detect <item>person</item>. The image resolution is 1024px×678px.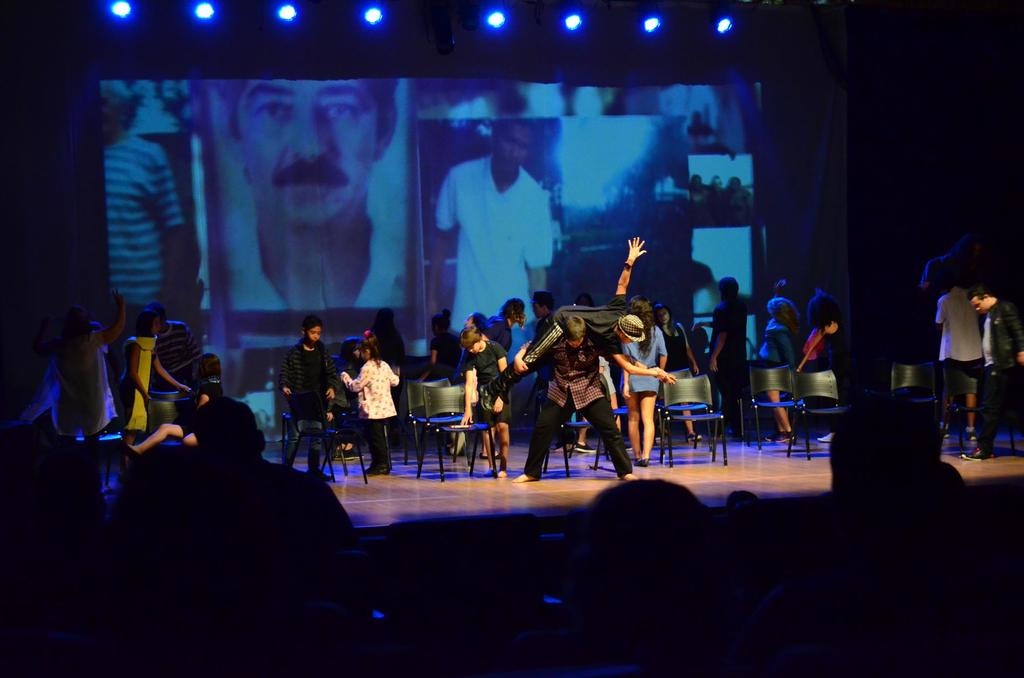
509:316:680:481.
